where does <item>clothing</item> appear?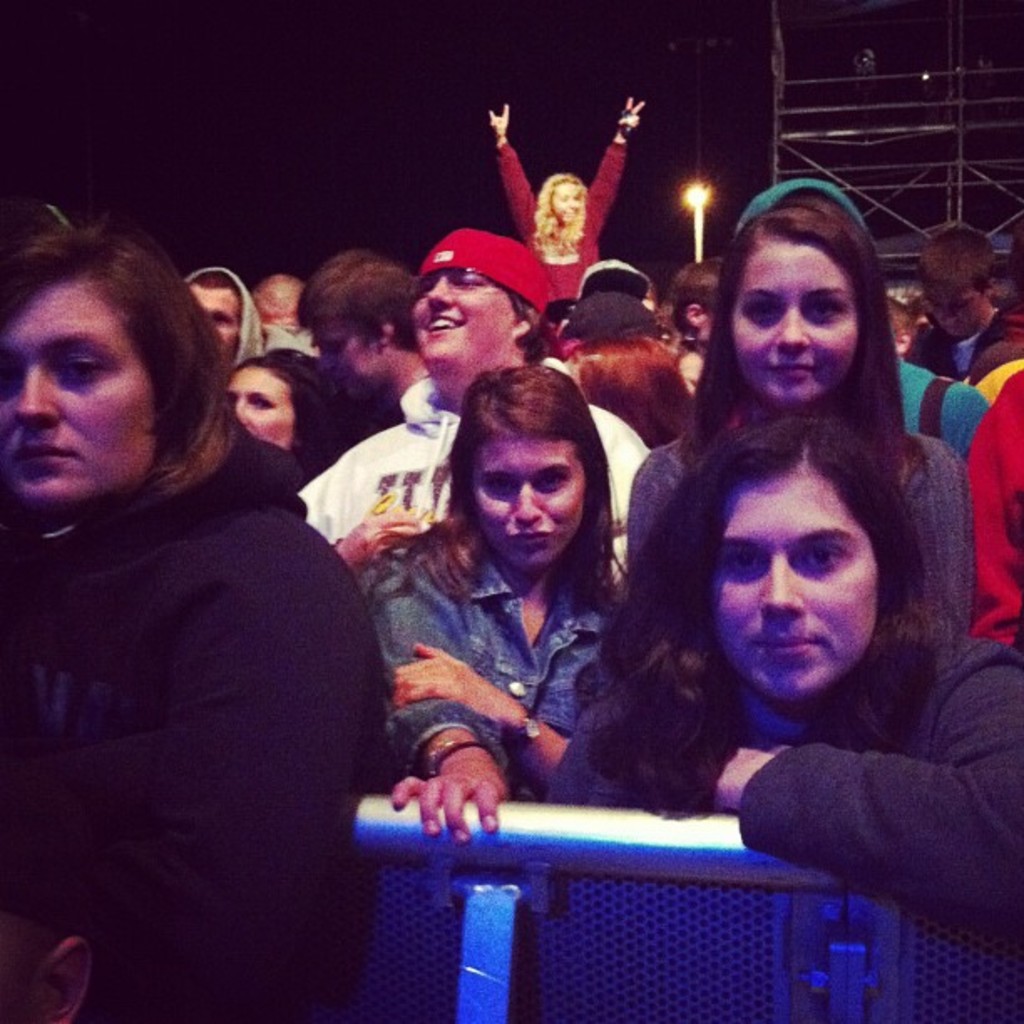
Appears at {"left": 629, "top": 425, "right": 989, "bottom": 651}.
